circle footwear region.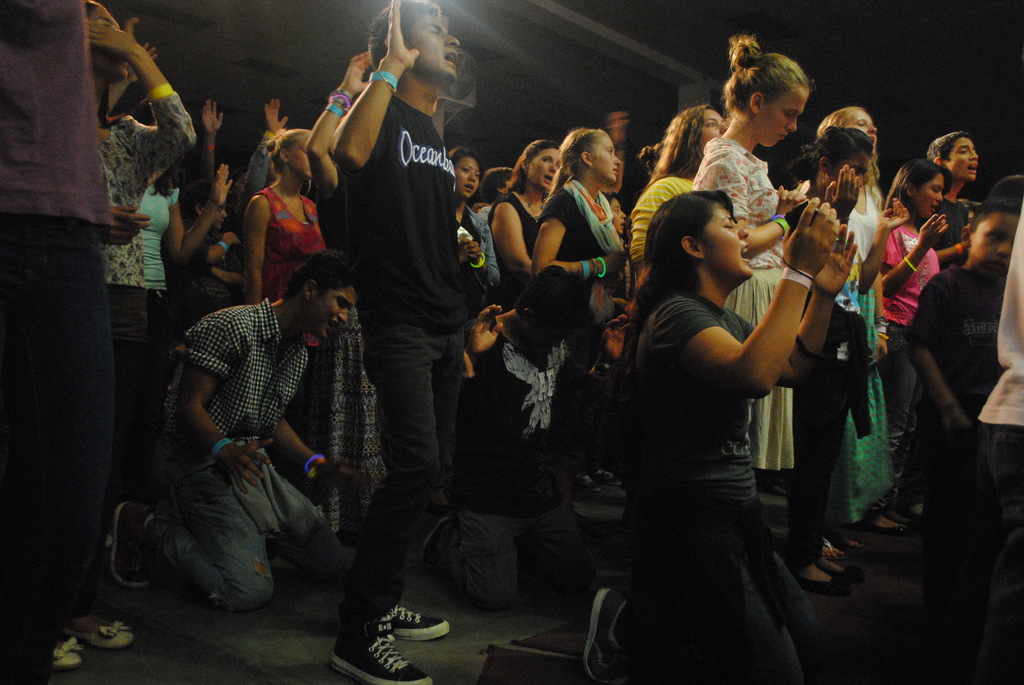
Region: (left=109, top=501, right=158, bottom=589).
